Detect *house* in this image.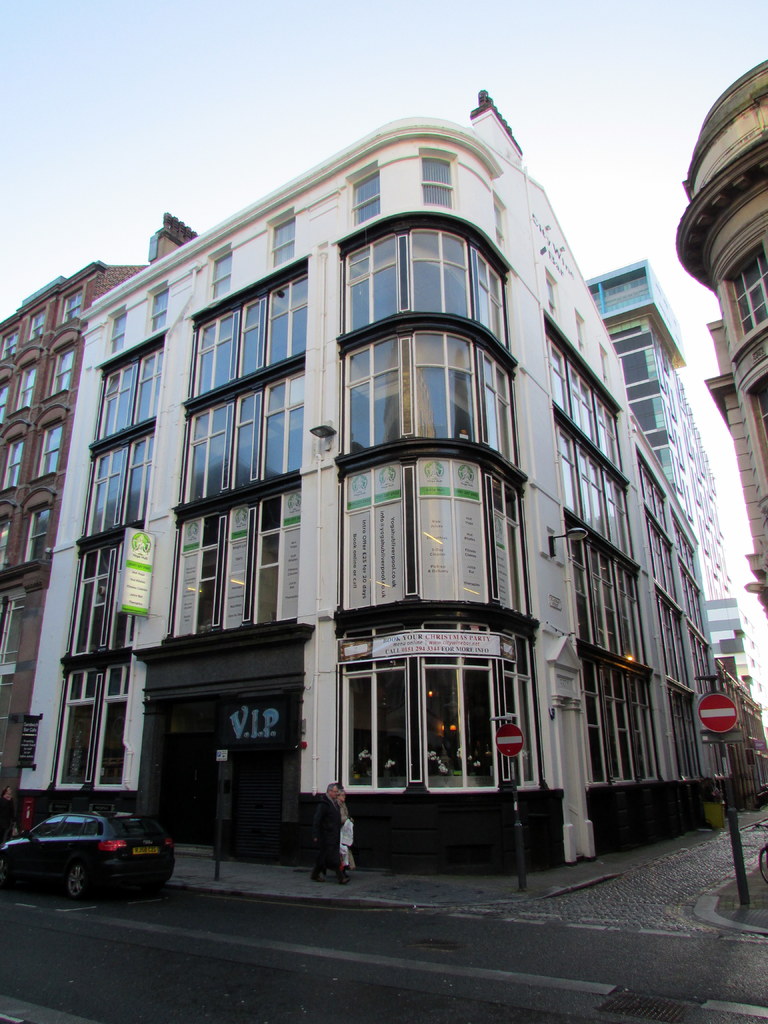
Detection: select_region(12, 79, 733, 905).
